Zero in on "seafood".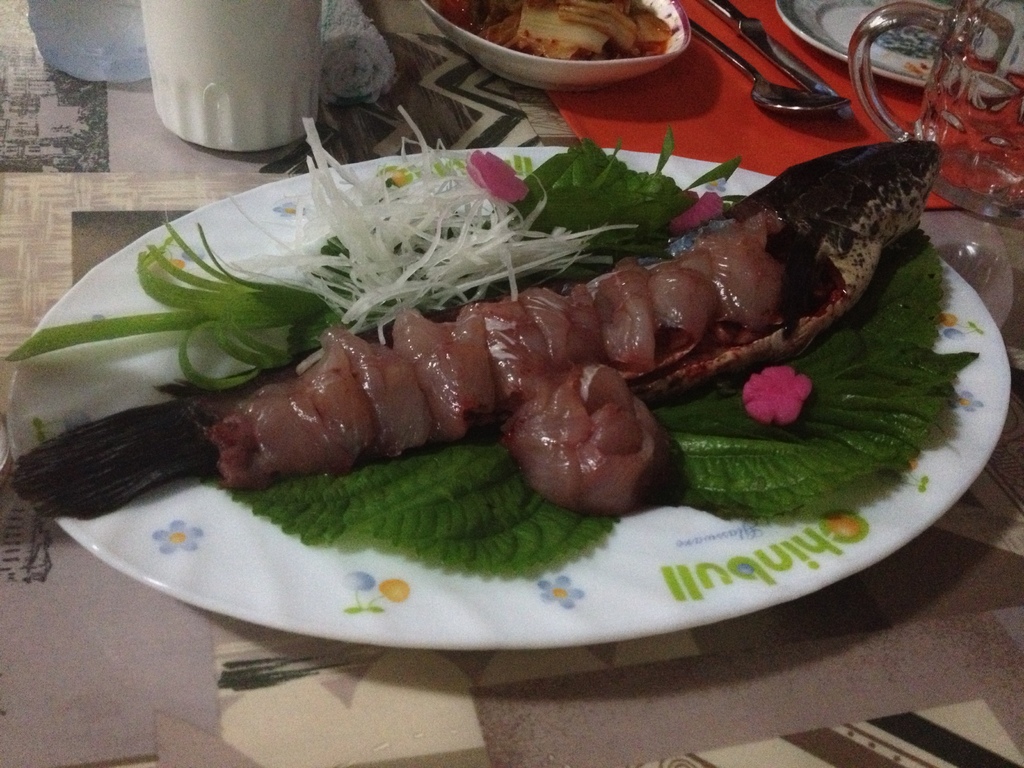
Zeroed in: [left=10, top=131, right=947, bottom=520].
